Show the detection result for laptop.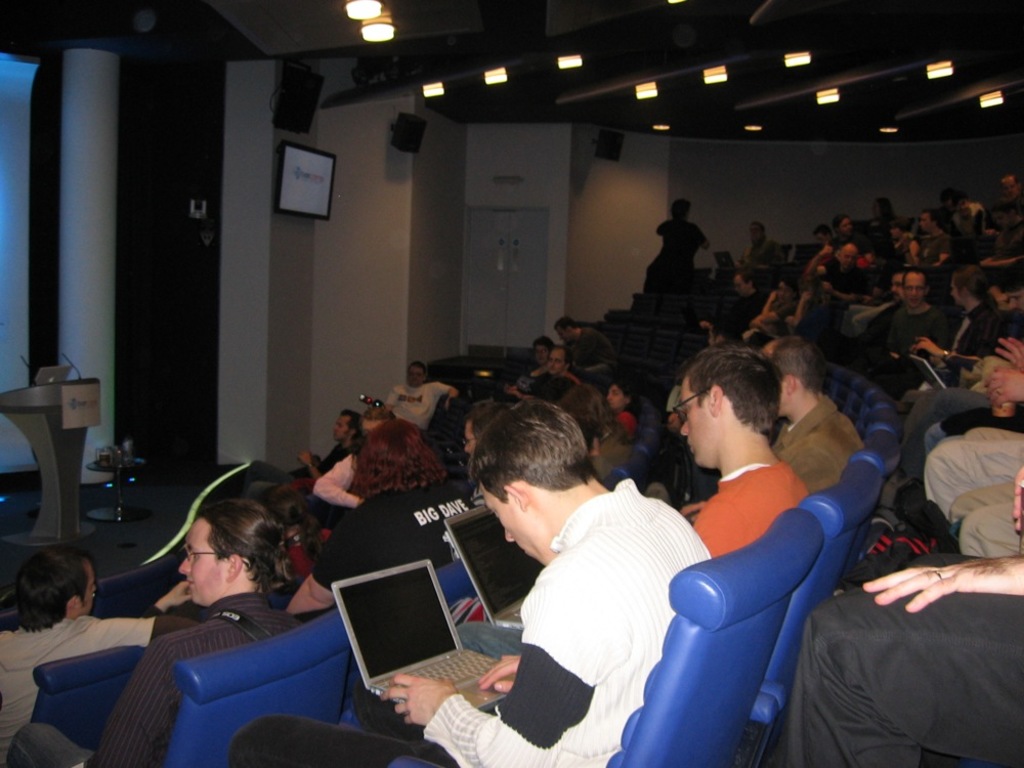
<bbox>332, 557, 515, 708</bbox>.
